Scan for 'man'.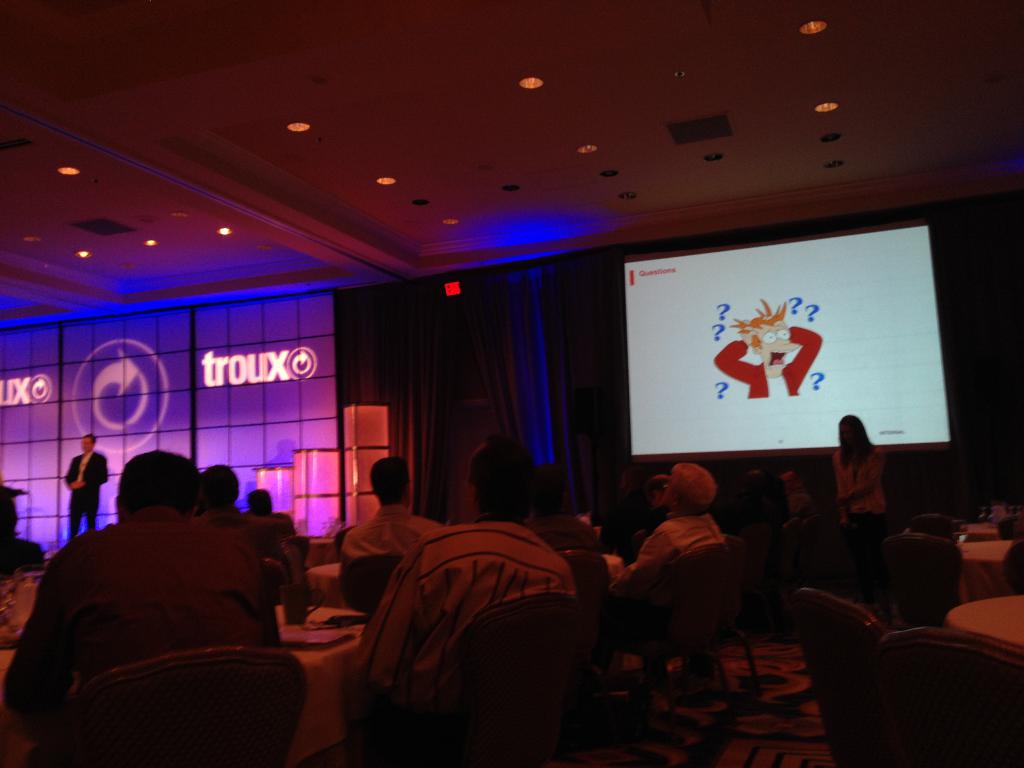
Scan result: box(340, 455, 440, 559).
